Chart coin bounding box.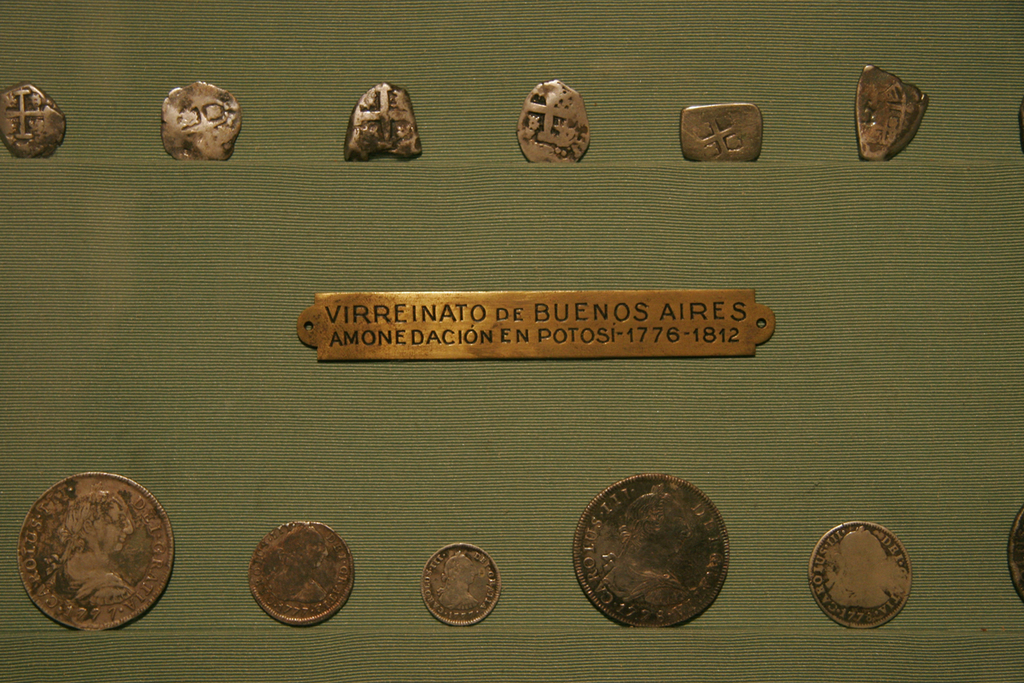
Charted: (15, 468, 174, 632).
